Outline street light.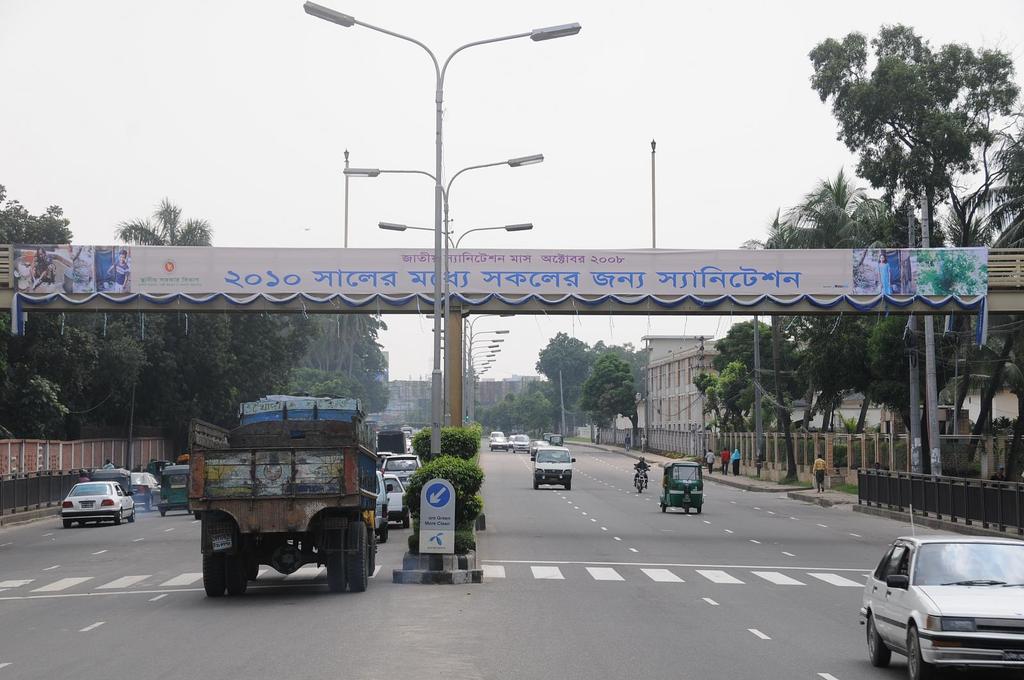
Outline: 304, 0, 580, 452.
